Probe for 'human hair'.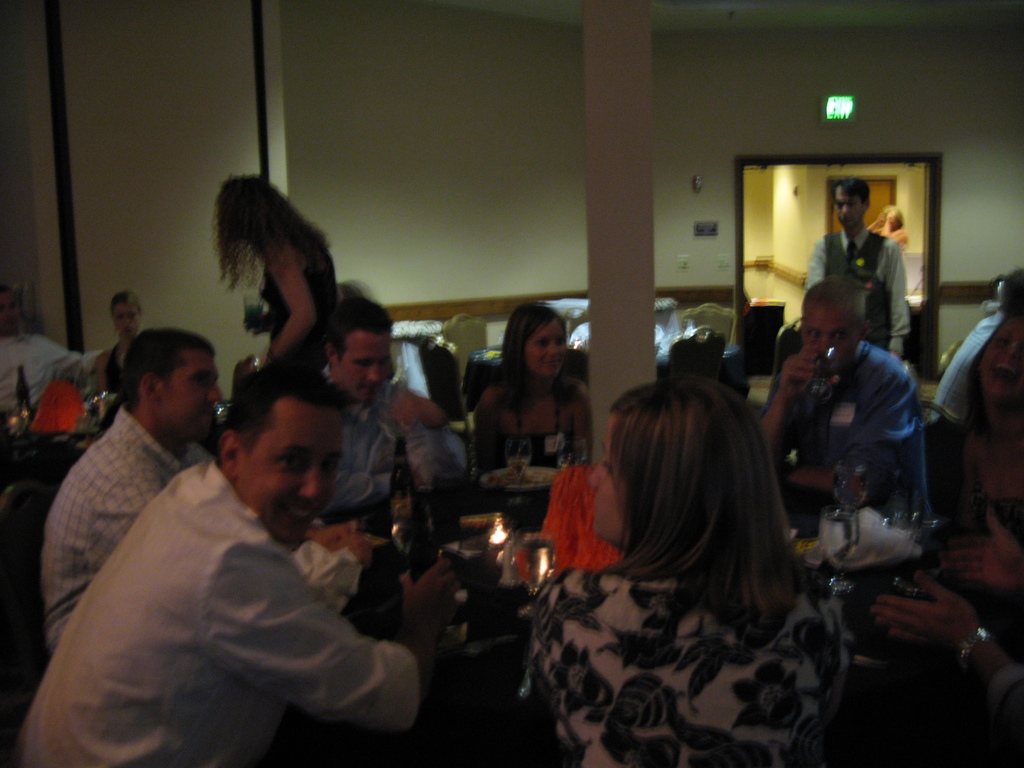
Probe result: left=223, top=352, right=335, bottom=452.
